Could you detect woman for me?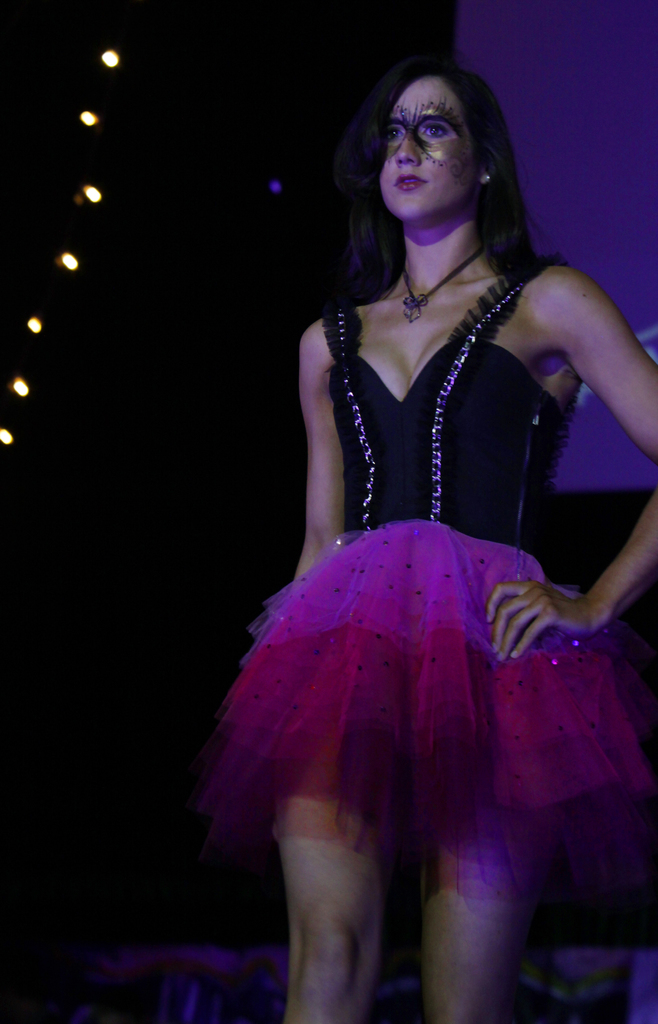
Detection result: locate(185, 42, 636, 880).
